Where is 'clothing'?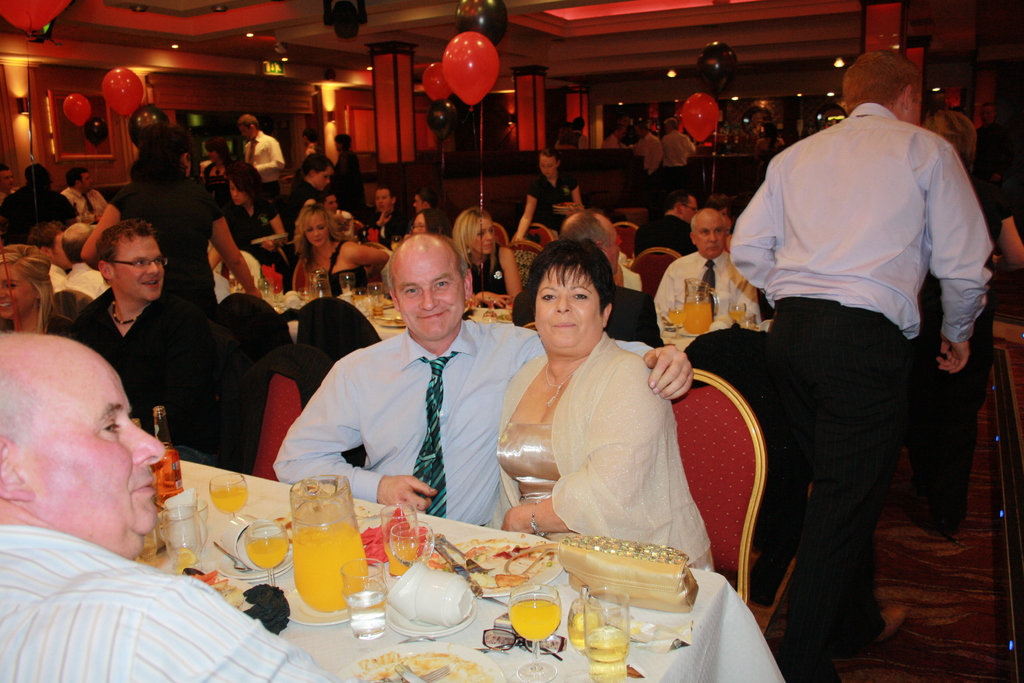
[x1=65, y1=300, x2=227, y2=470].
